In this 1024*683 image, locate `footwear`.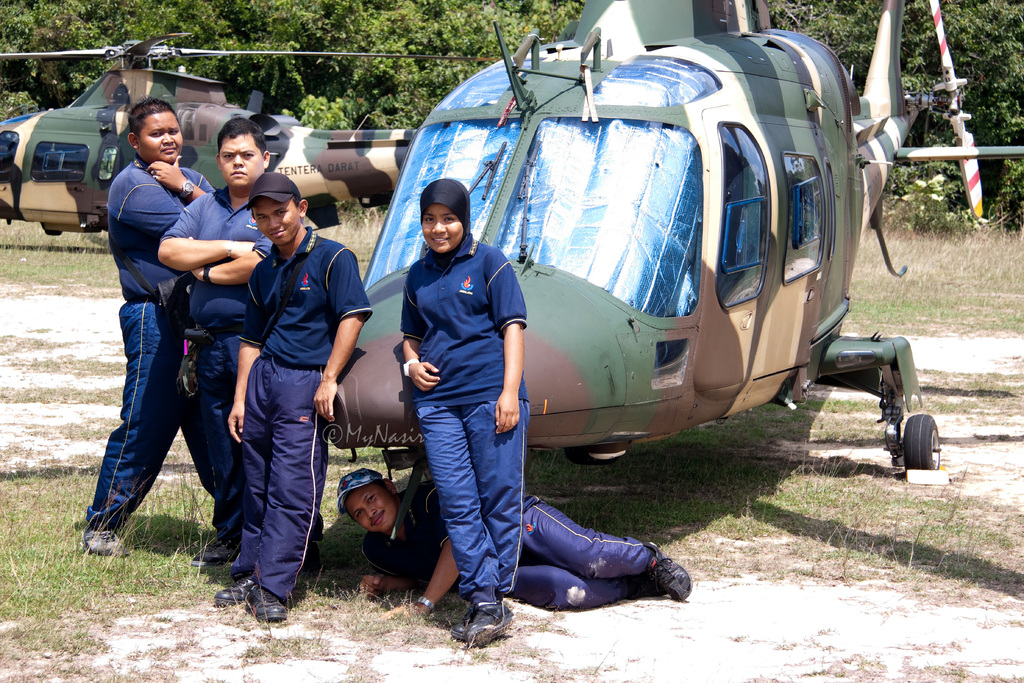
Bounding box: crop(77, 522, 129, 557).
